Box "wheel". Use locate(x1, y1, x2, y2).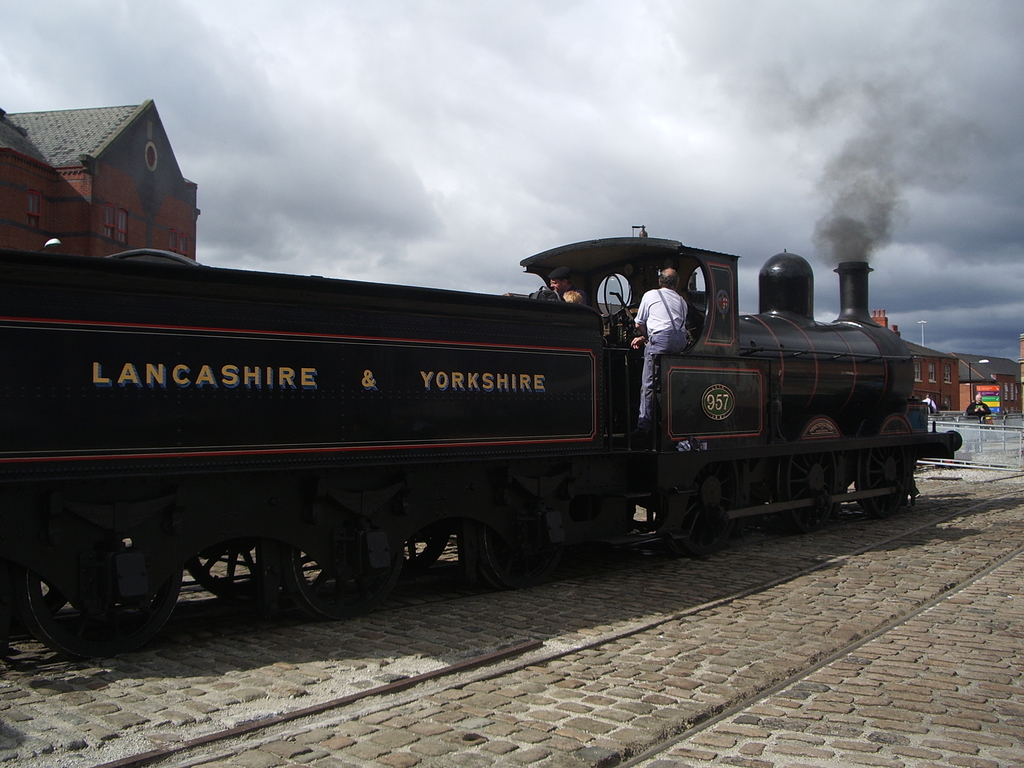
locate(391, 532, 445, 574).
